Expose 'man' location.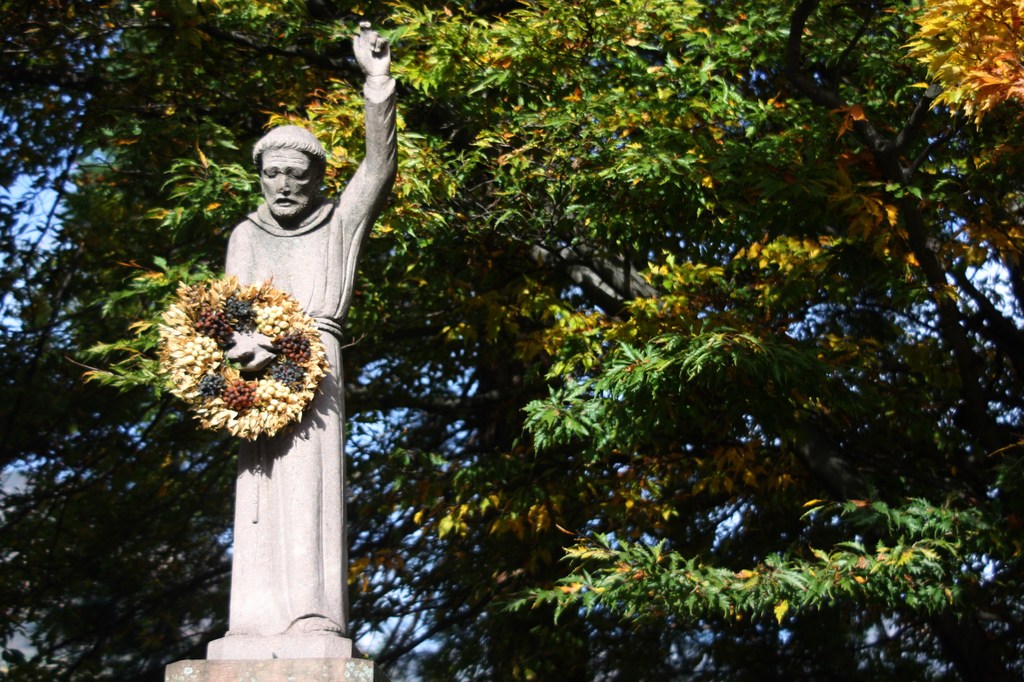
Exposed at 221,26,396,631.
